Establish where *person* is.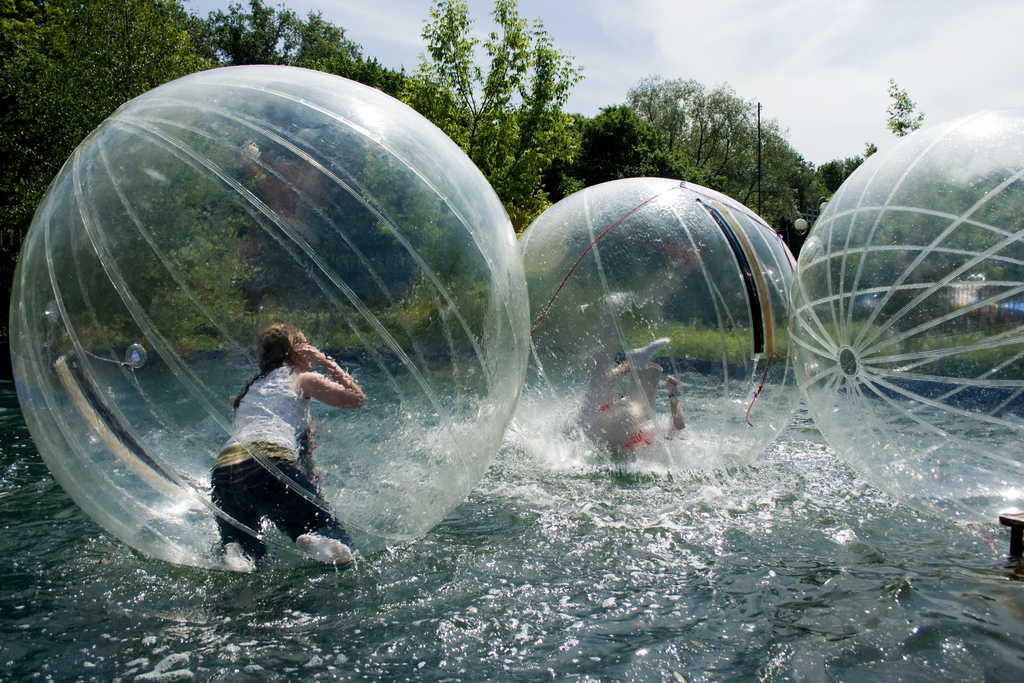
Established at 216 317 364 570.
